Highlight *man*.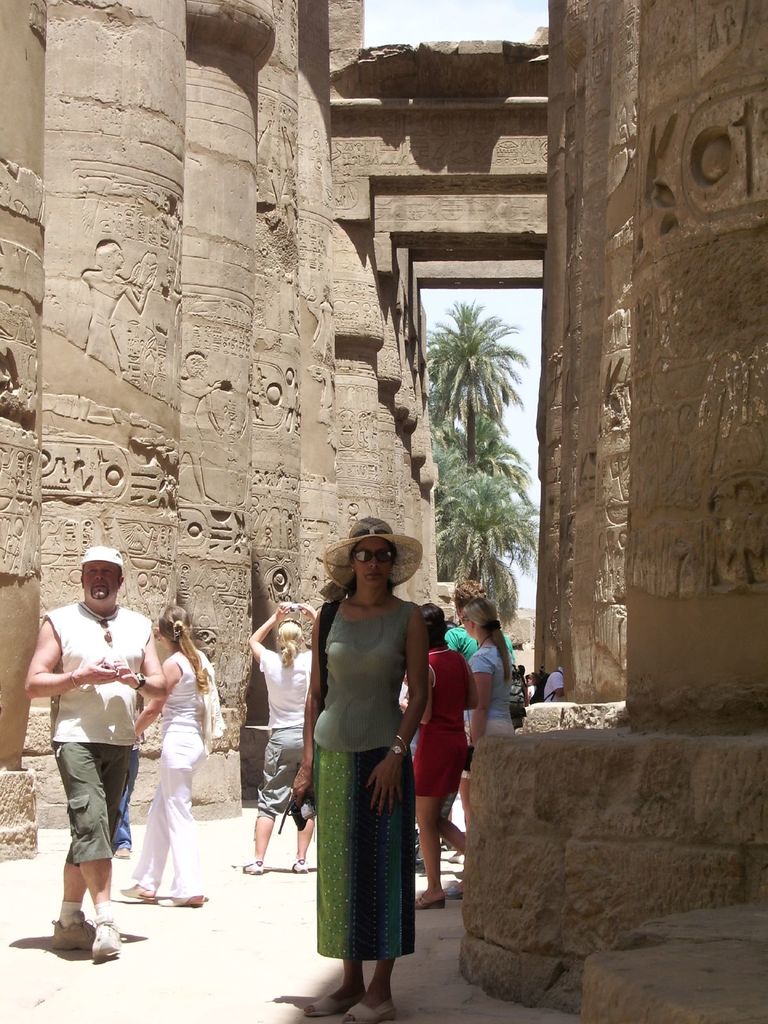
Highlighted region: (21, 545, 167, 961).
